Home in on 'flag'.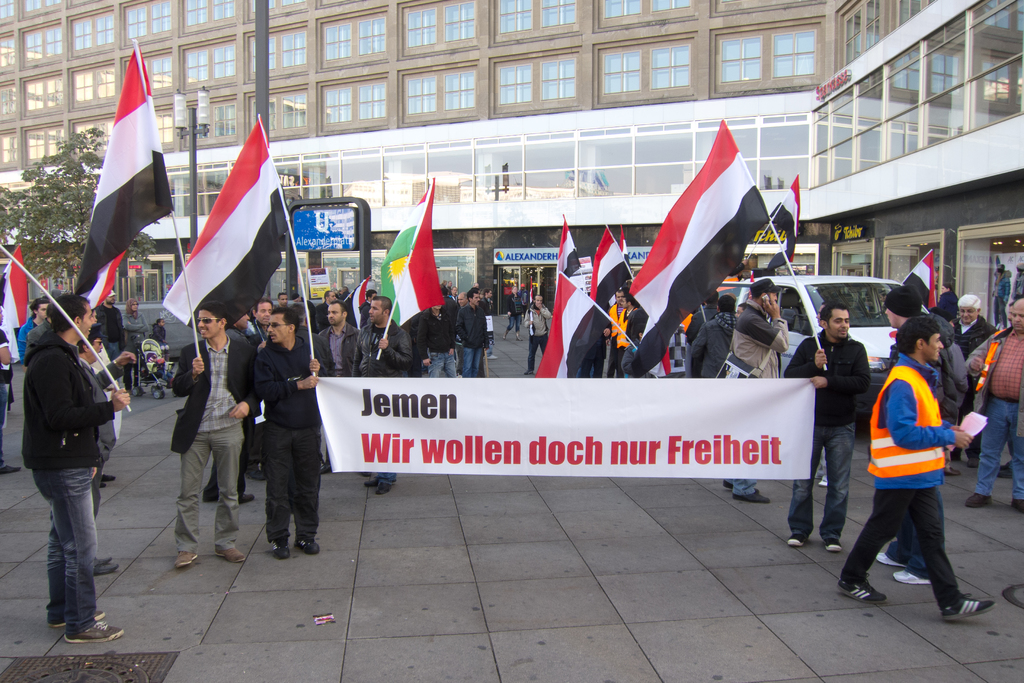
Homed in at region(343, 273, 373, 331).
